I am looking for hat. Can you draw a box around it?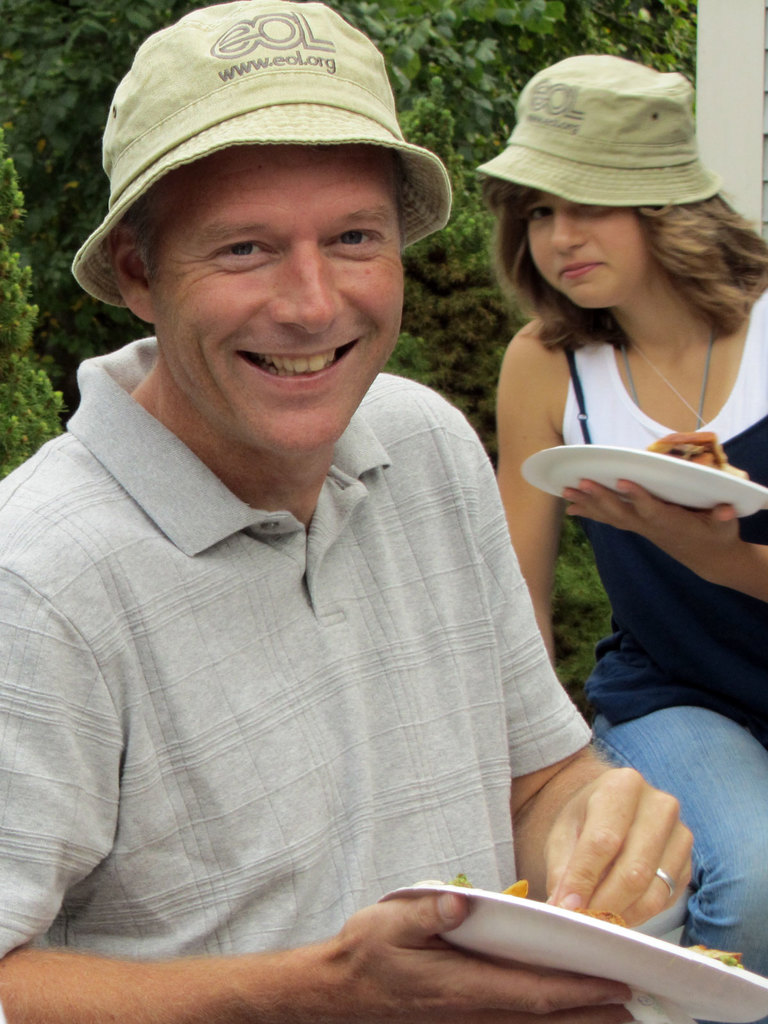
Sure, the bounding box is BBox(72, 1, 451, 308).
